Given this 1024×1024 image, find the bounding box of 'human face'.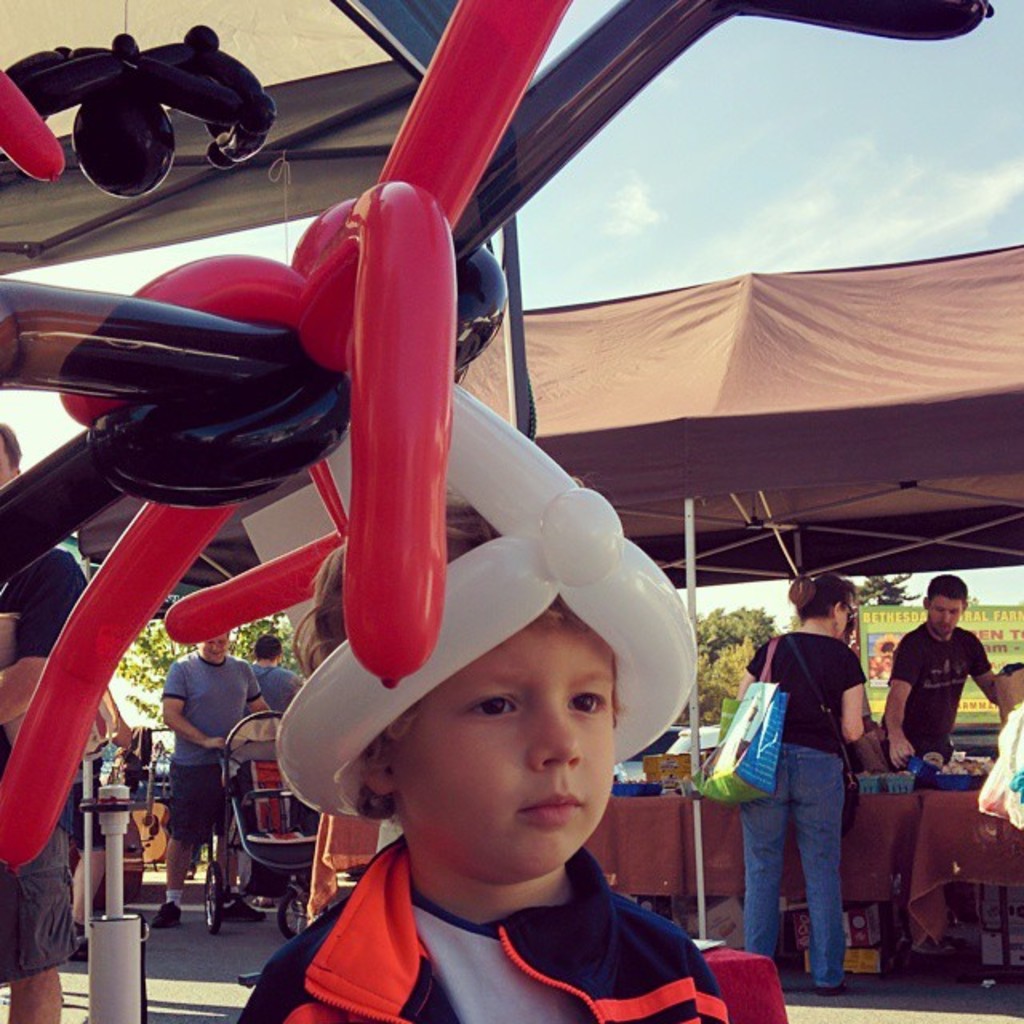
923 597 971 637.
